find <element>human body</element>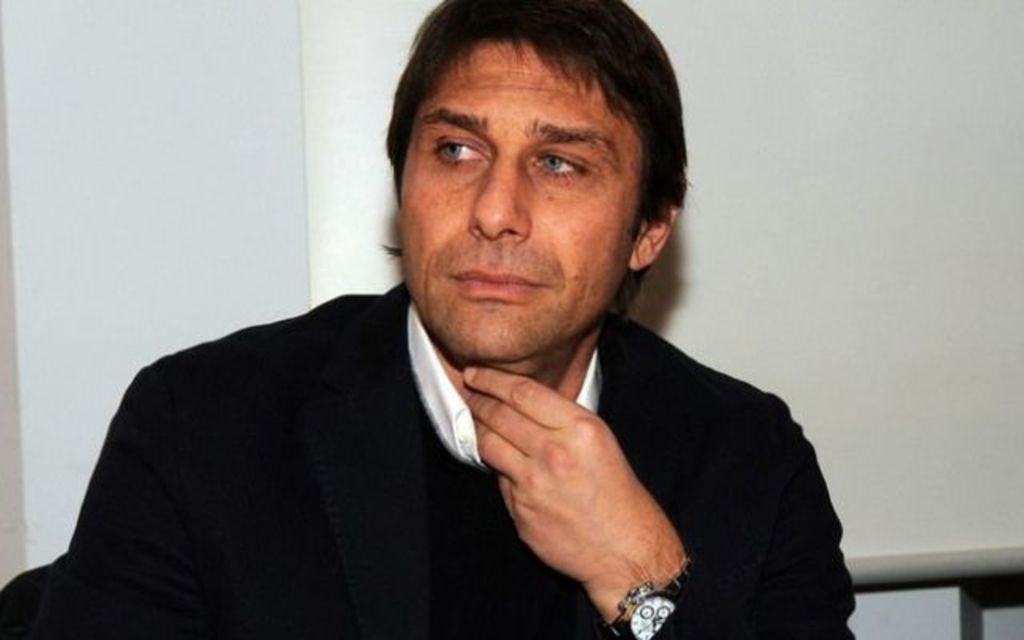
{"x1": 59, "y1": 122, "x2": 853, "y2": 639}
